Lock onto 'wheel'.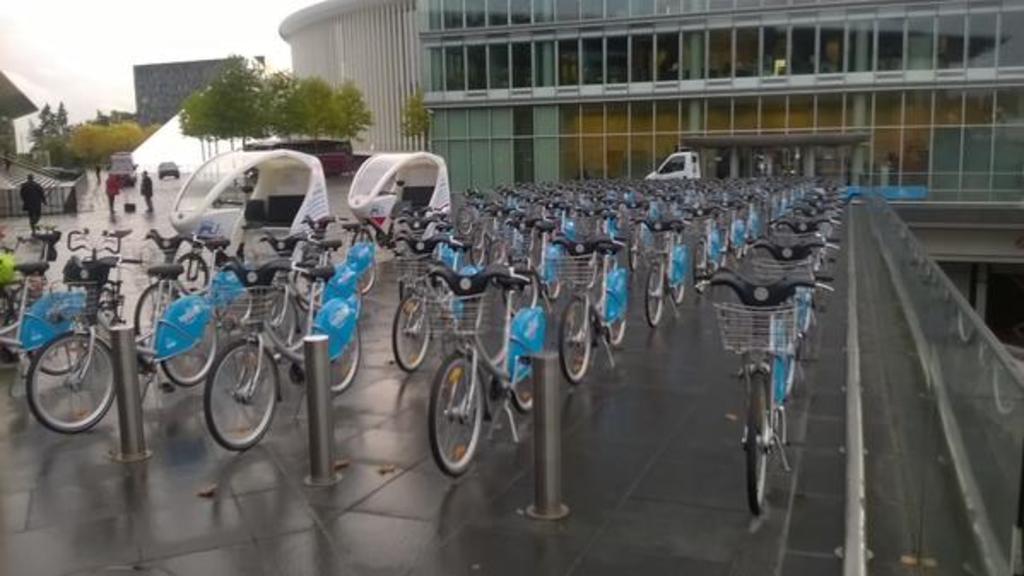
Locked: (22,325,118,432).
